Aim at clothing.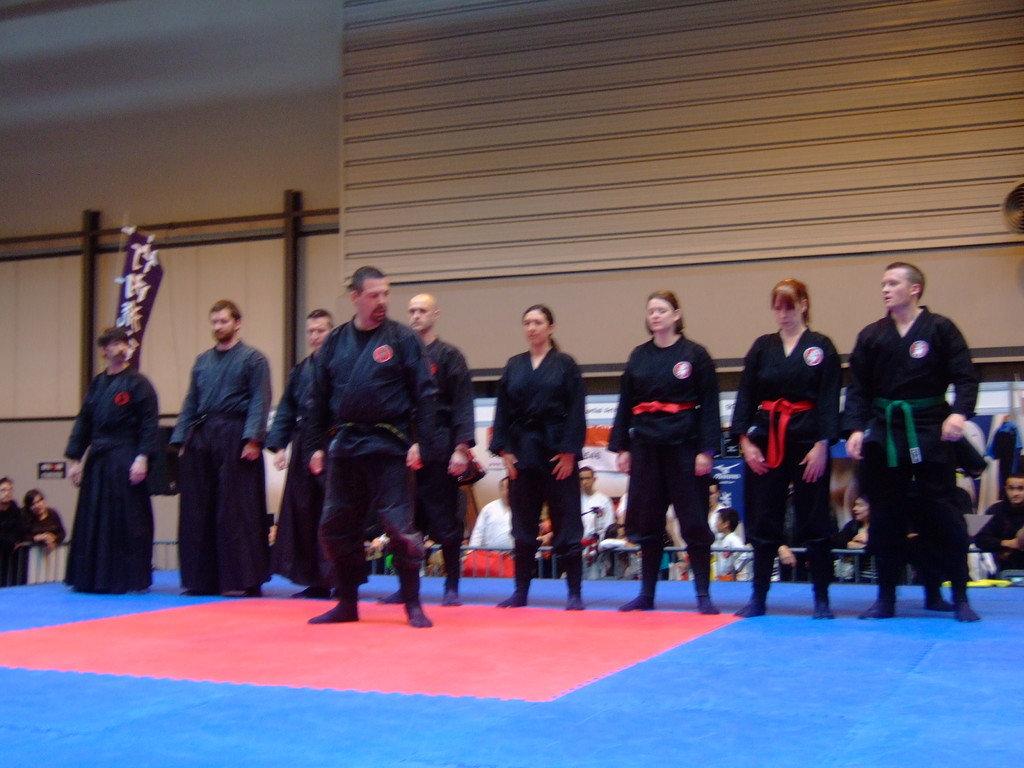
Aimed at pyautogui.locateOnScreen(594, 342, 732, 596).
